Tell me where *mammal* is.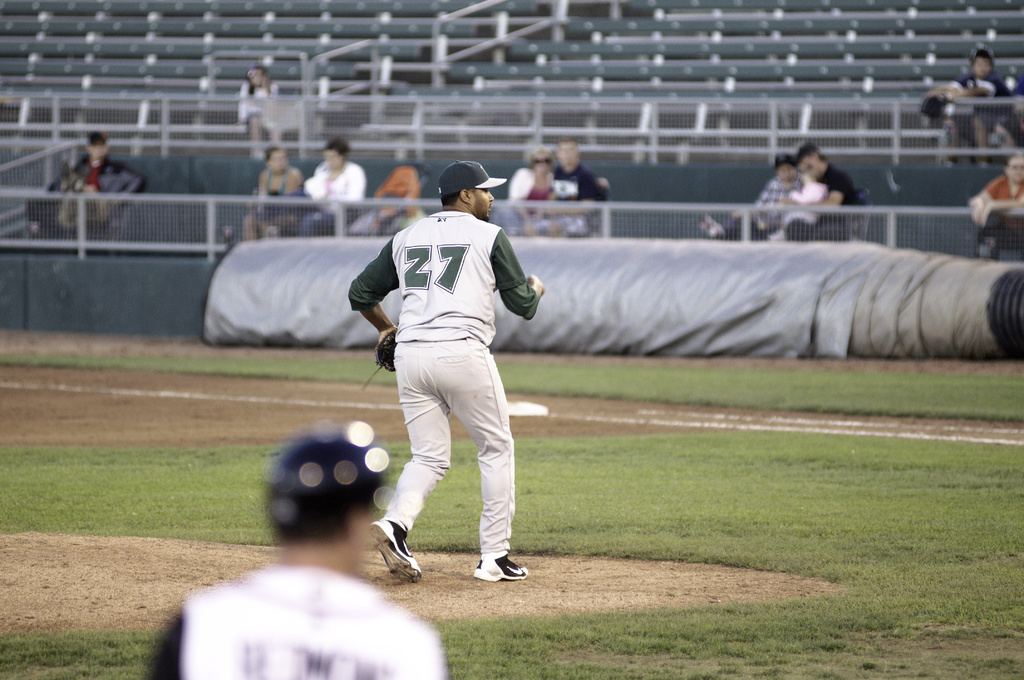
*mammal* is at 509, 138, 562, 237.
